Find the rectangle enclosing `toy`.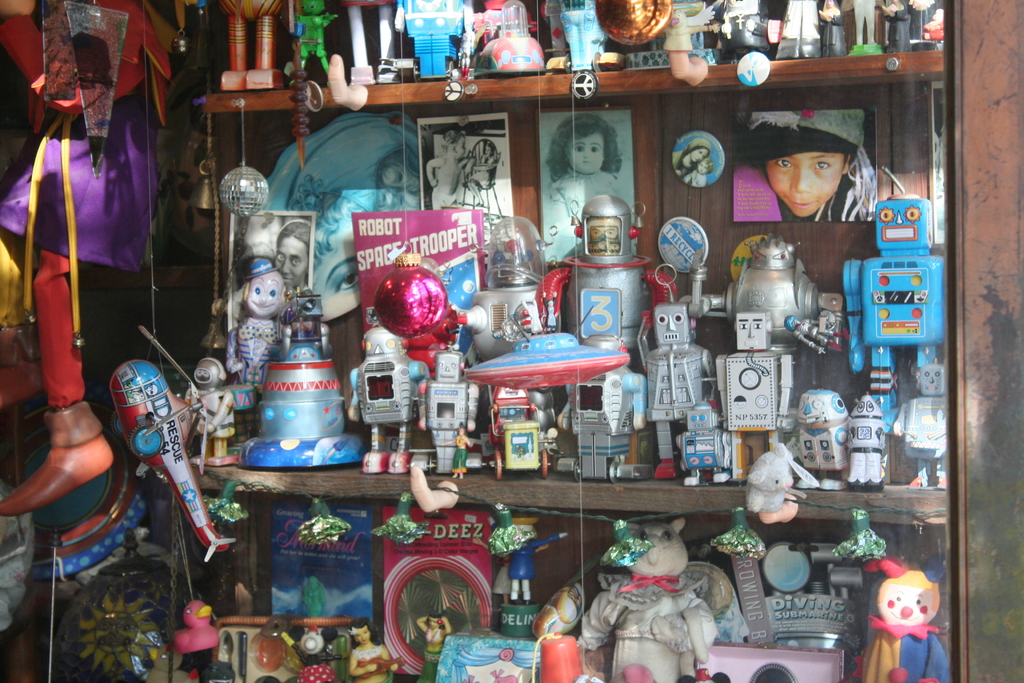
(178,602,230,655).
